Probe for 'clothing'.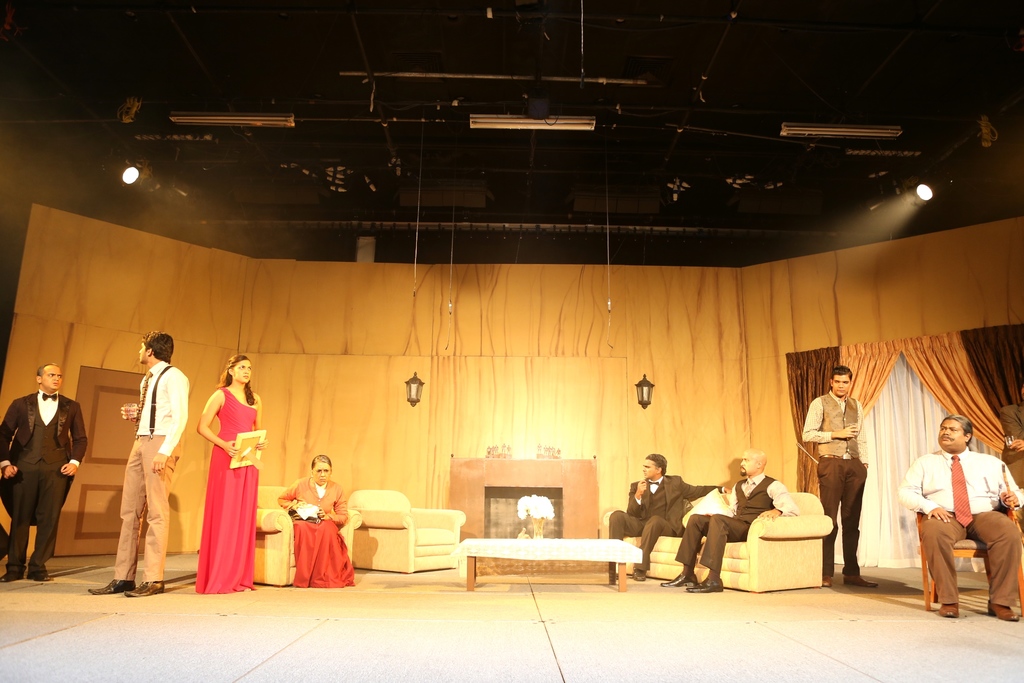
Probe result: {"x1": 274, "y1": 473, "x2": 356, "y2": 588}.
